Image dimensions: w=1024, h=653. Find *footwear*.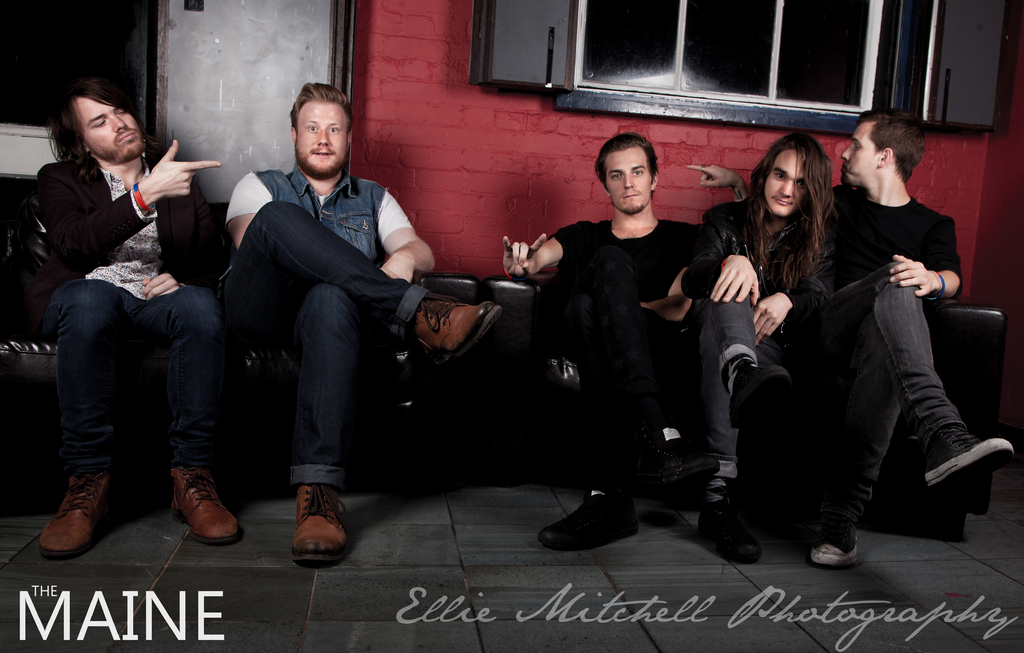
(x1=538, y1=490, x2=636, y2=550).
